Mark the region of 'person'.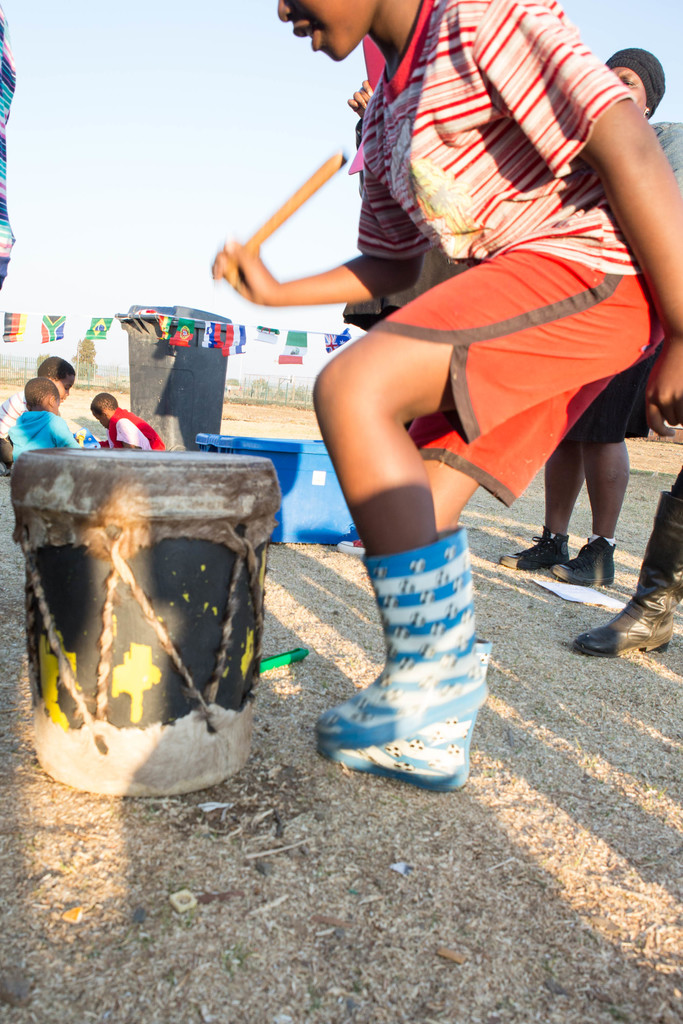
Region: 507,40,682,579.
